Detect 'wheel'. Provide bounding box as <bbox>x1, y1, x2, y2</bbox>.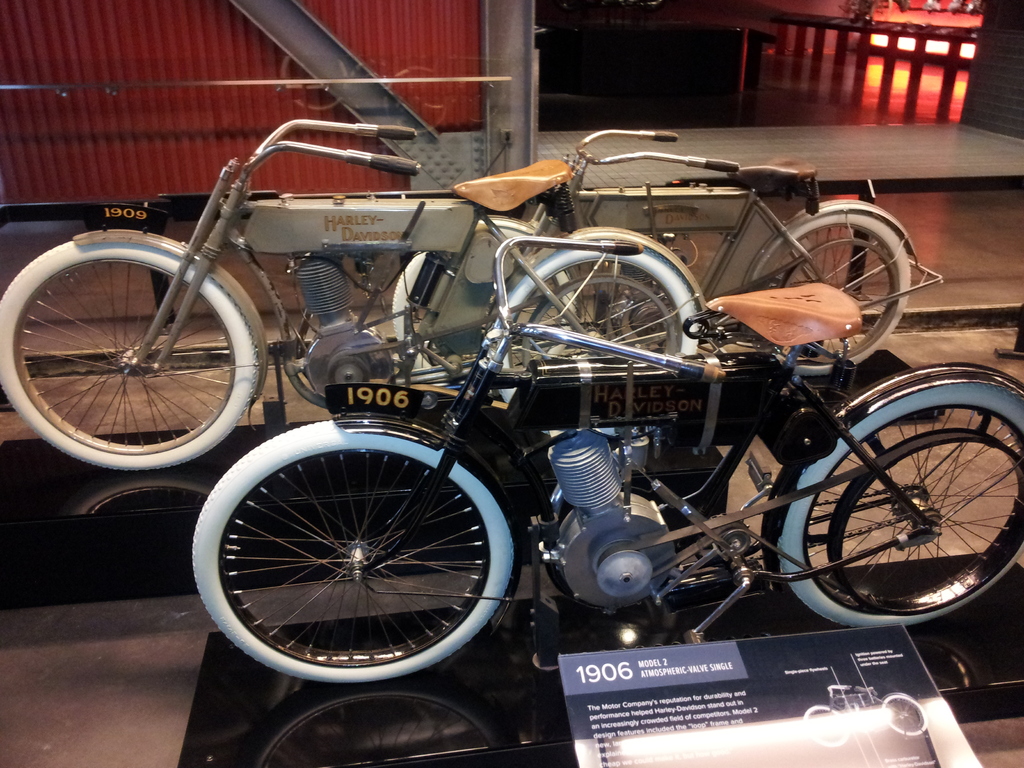
<bbox>756, 207, 909, 375</bbox>.
